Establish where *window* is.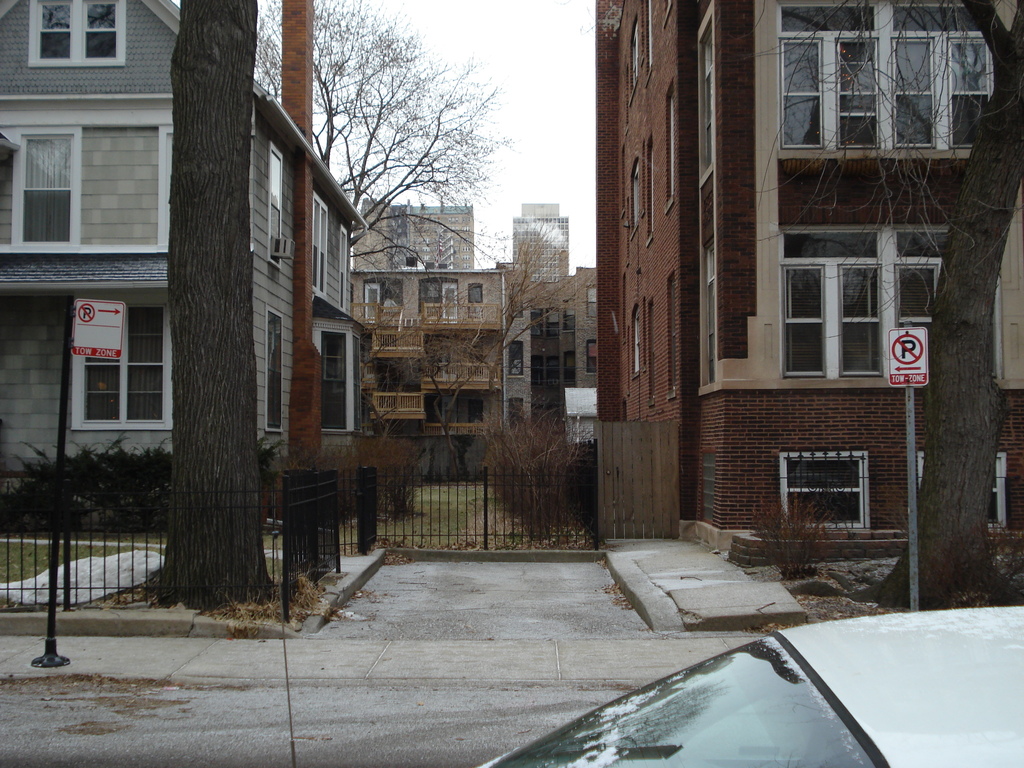
Established at {"left": 706, "top": 244, "right": 718, "bottom": 386}.
